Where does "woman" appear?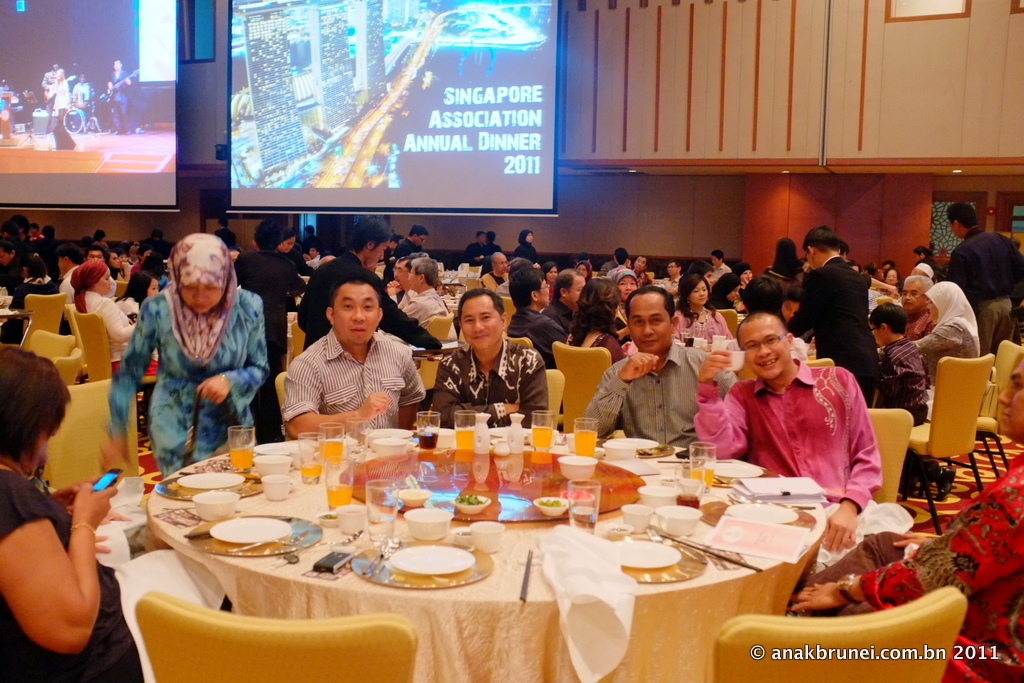
Appears at 707, 271, 739, 307.
